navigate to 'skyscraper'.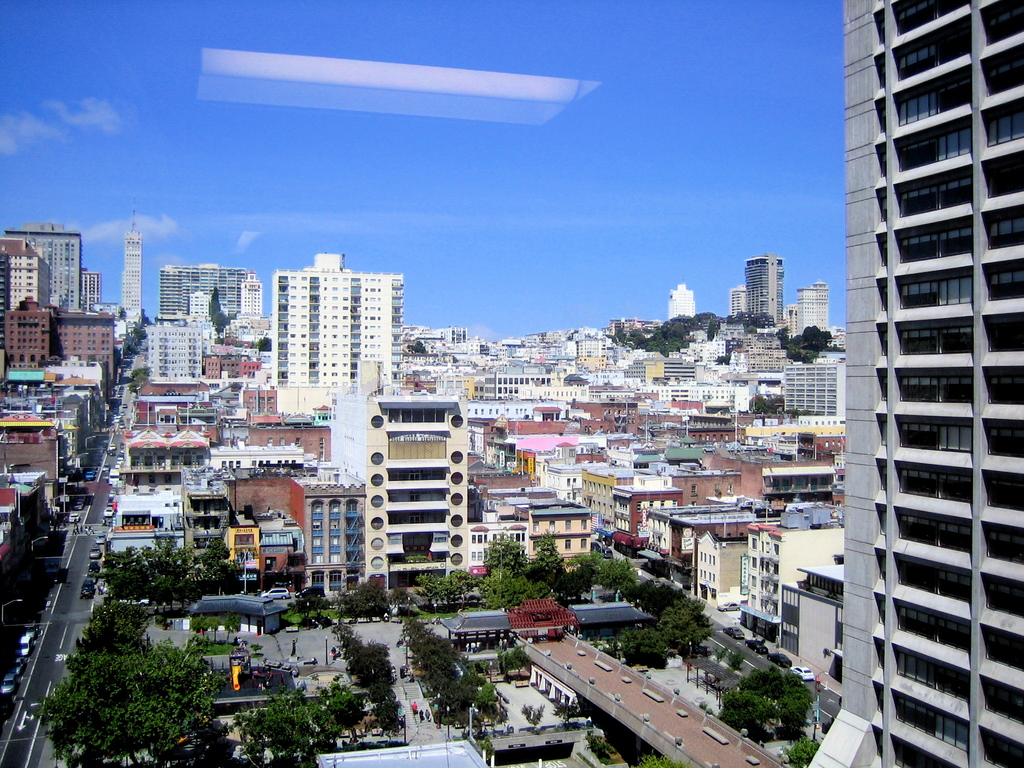
Navigation target: (left=117, top=201, right=148, bottom=323).
